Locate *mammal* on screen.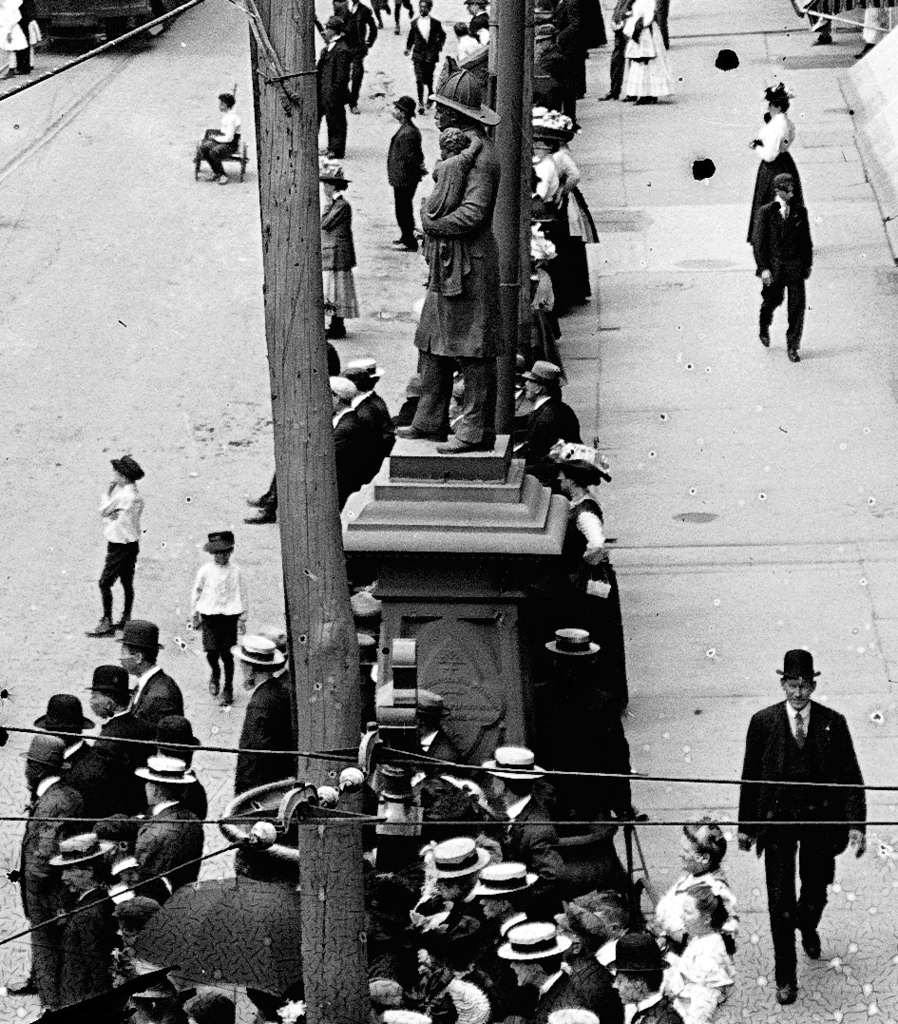
On screen at (left=372, top=0, right=389, bottom=27).
